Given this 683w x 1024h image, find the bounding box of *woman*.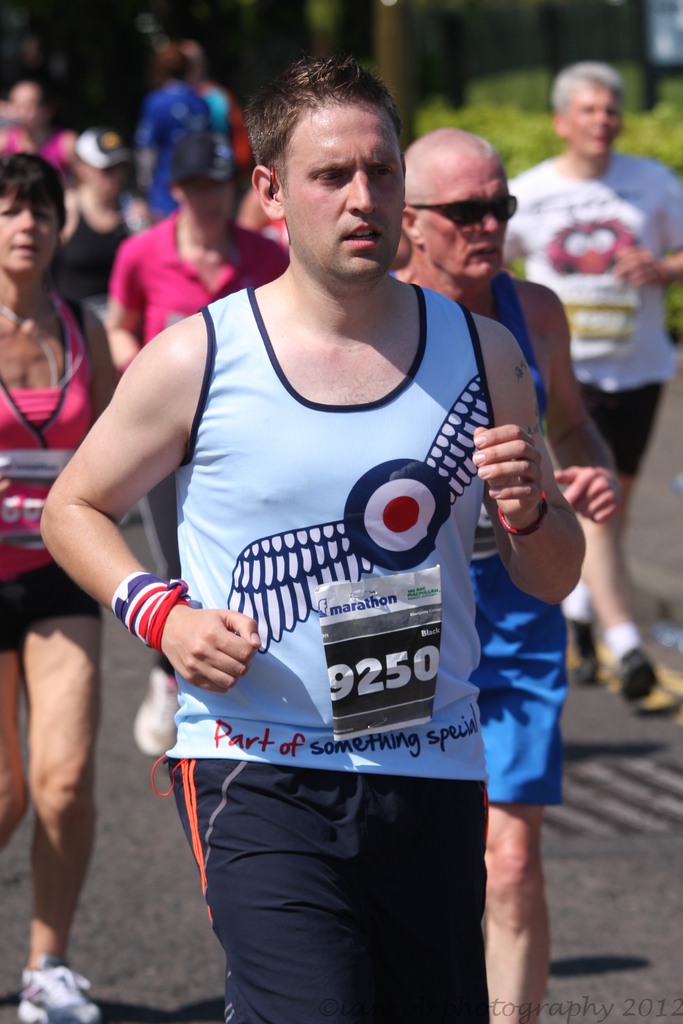
(x1=0, y1=147, x2=122, y2=1023).
